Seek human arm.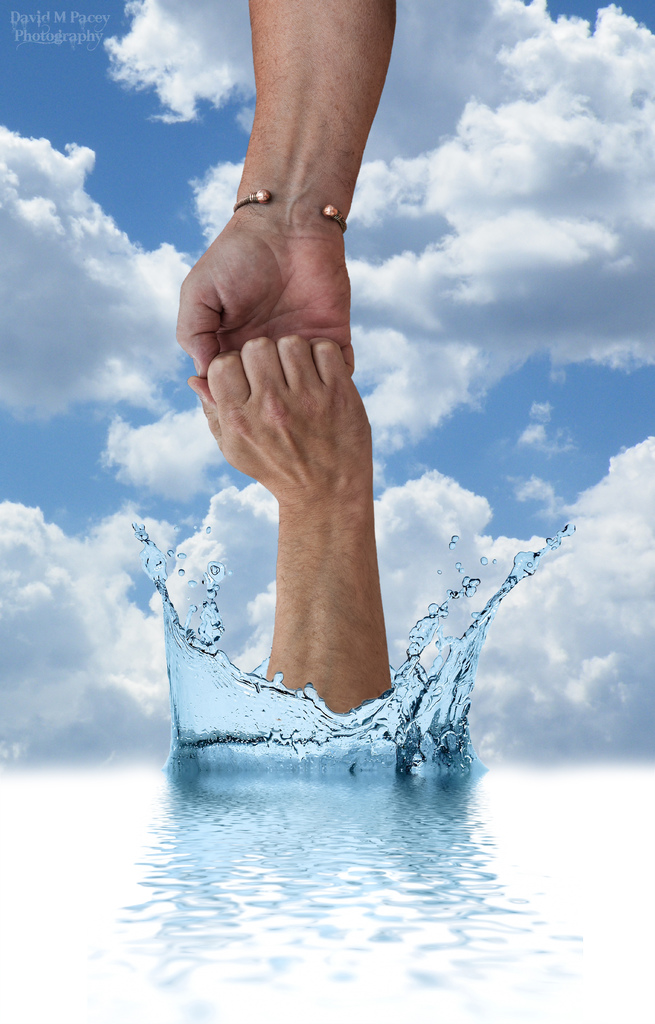
x1=187 y1=329 x2=391 y2=714.
